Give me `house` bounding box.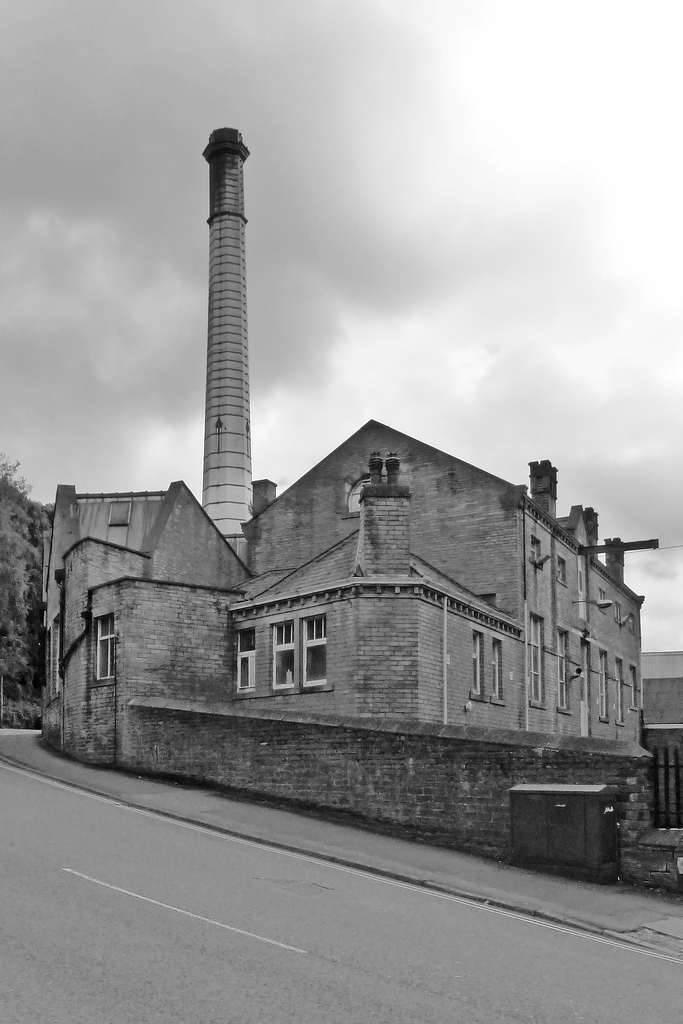
[111,455,673,805].
